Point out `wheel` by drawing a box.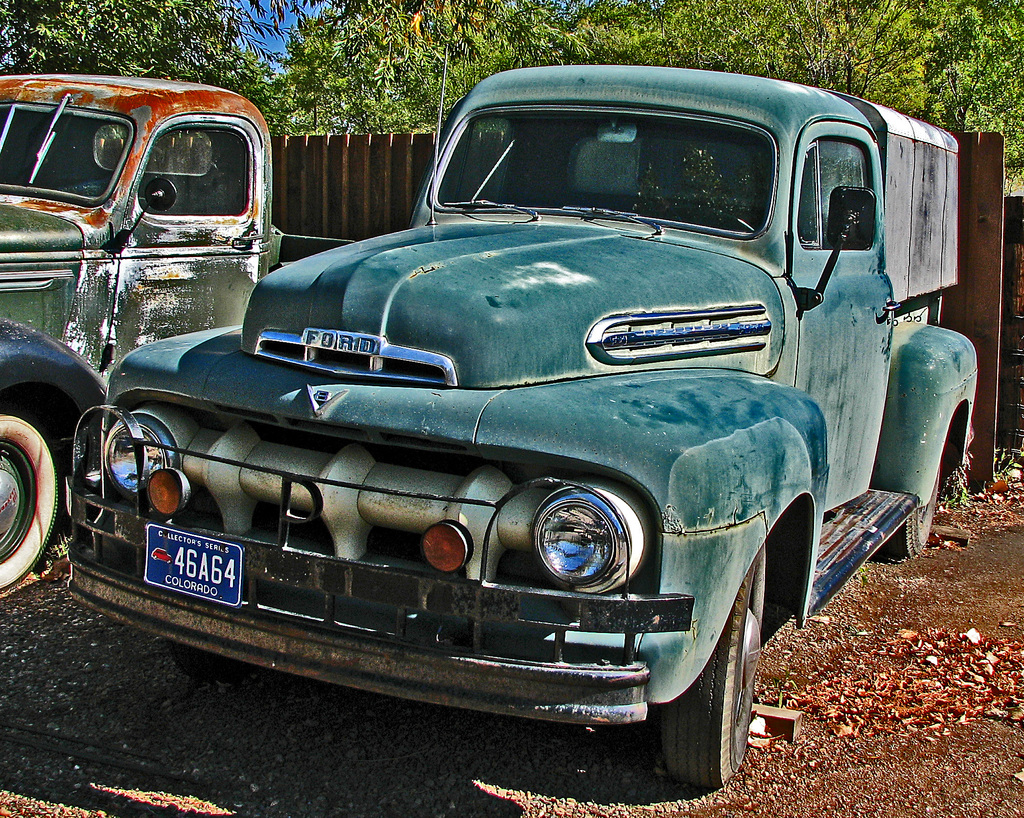
left=648, top=570, right=764, bottom=778.
